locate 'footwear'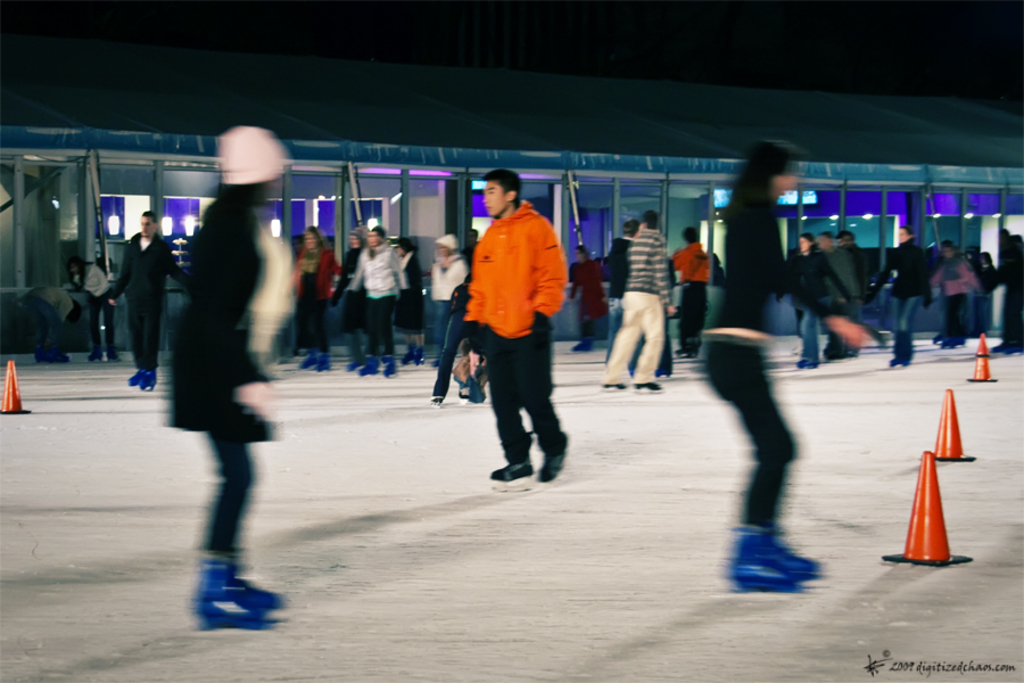
(430, 394, 448, 410)
